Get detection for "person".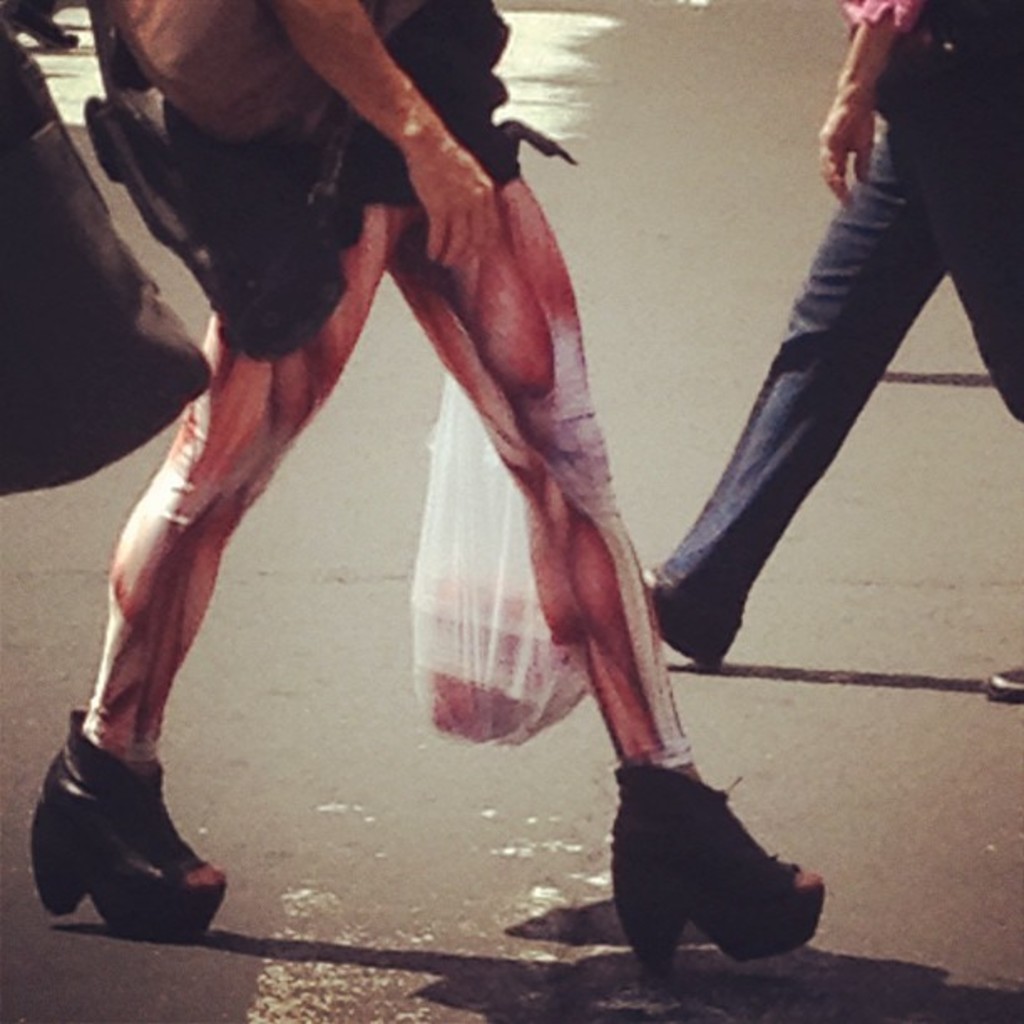
Detection: {"left": 35, "top": 0, "right": 832, "bottom": 974}.
